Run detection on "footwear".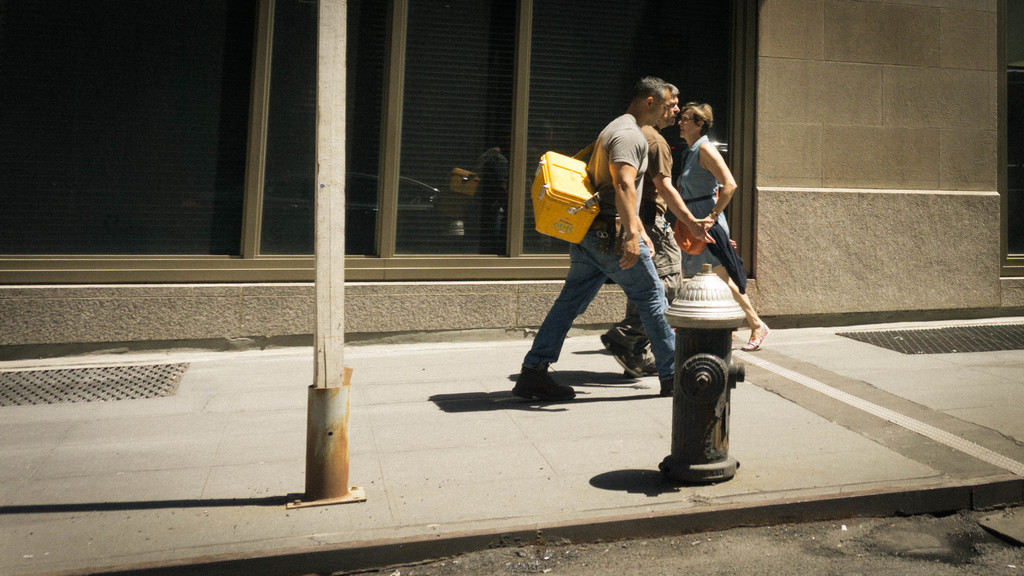
Result: {"left": 508, "top": 351, "right": 569, "bottom": 404}.
